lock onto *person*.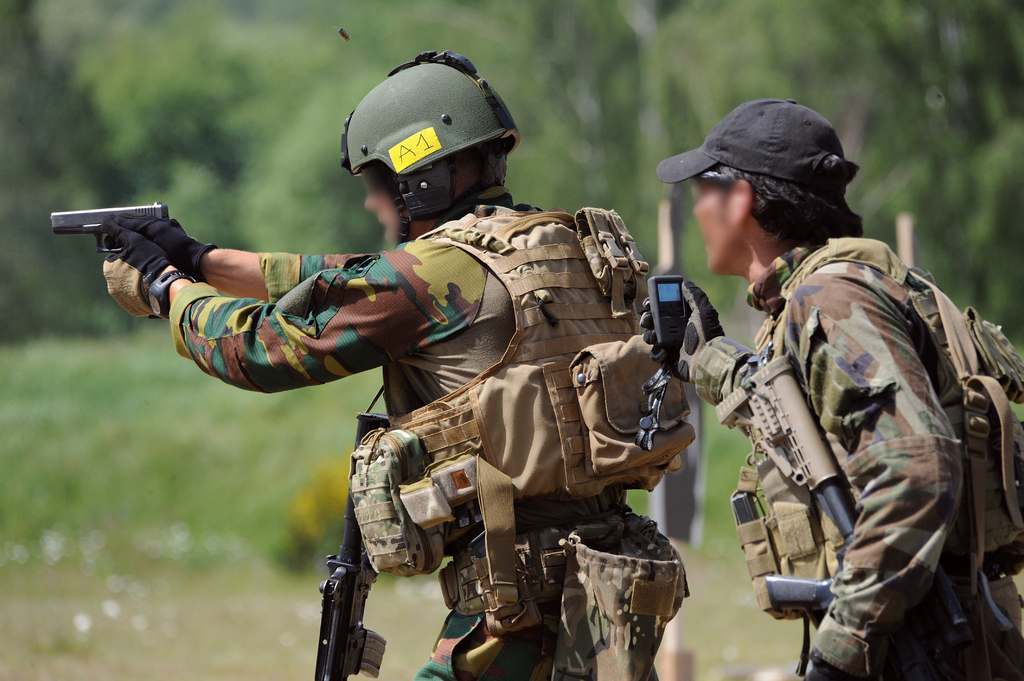
Locked: 636:96:1023:680.
